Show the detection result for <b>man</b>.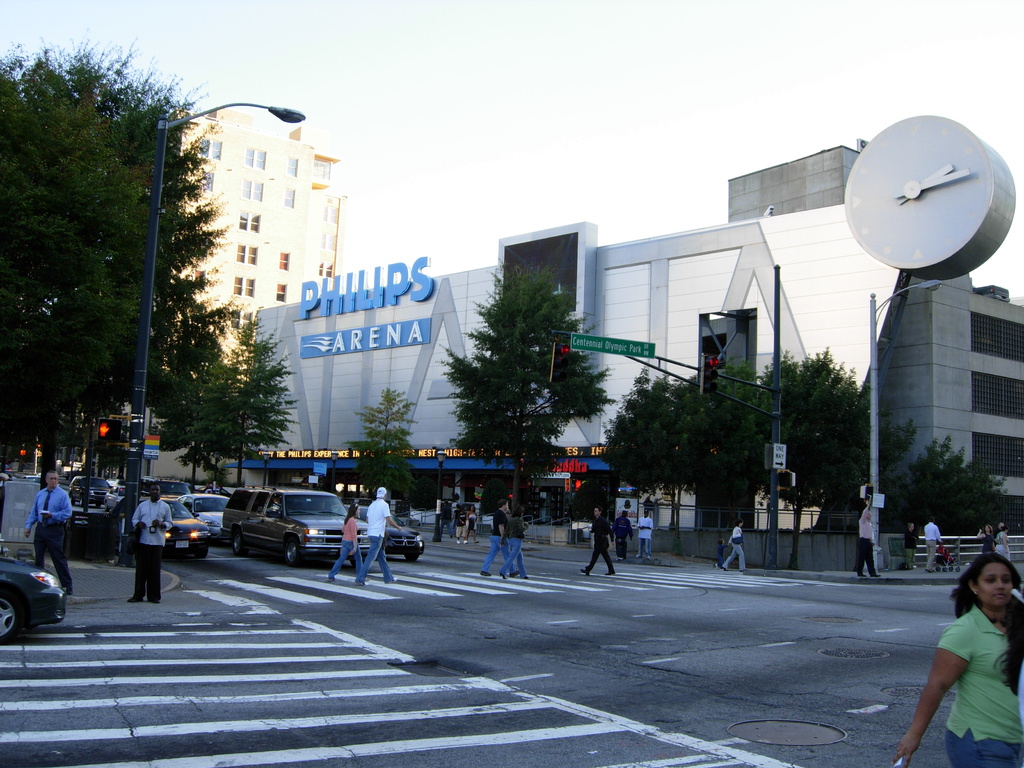
x1=643 y1=495 x2=653 y2=505.
